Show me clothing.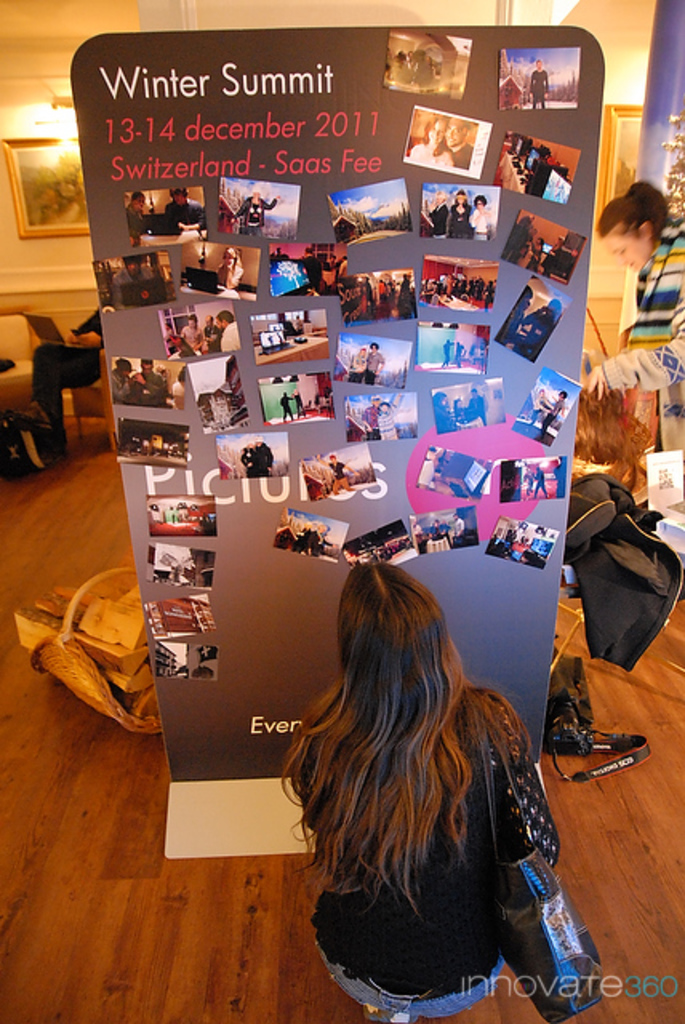
clothing is here: box(290, 312, 310, 338).
